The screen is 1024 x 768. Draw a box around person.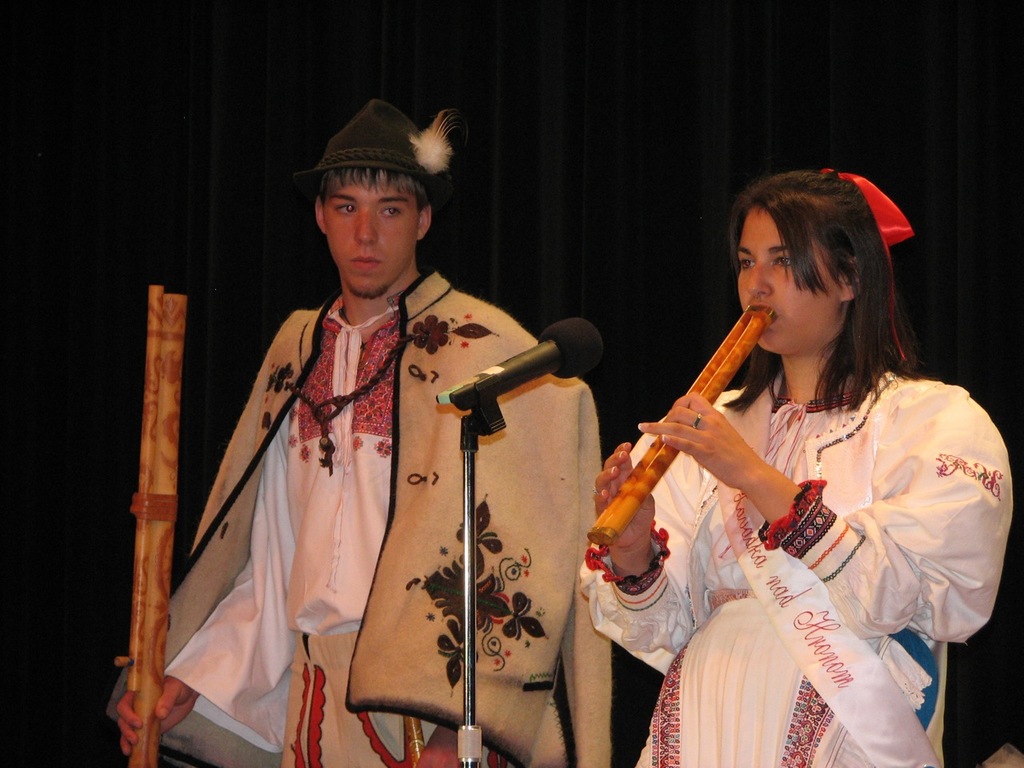
[x1=110, y1=100, x2=617, y2=767].
